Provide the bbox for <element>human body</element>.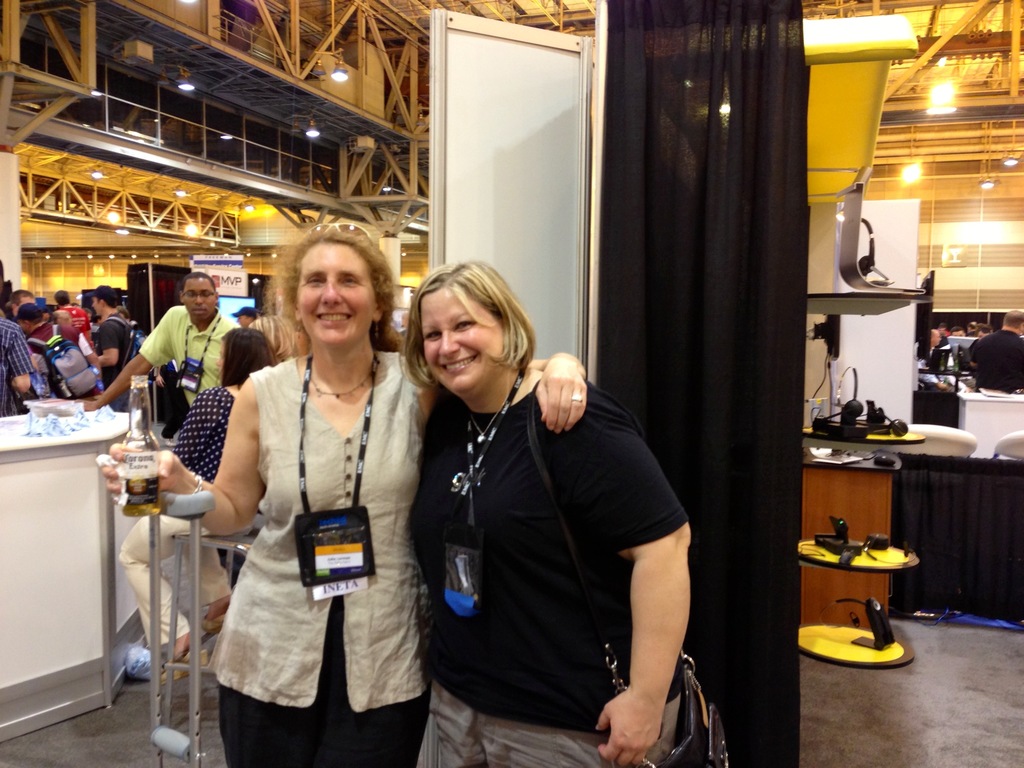
box=[44, 311, 106, 397].
